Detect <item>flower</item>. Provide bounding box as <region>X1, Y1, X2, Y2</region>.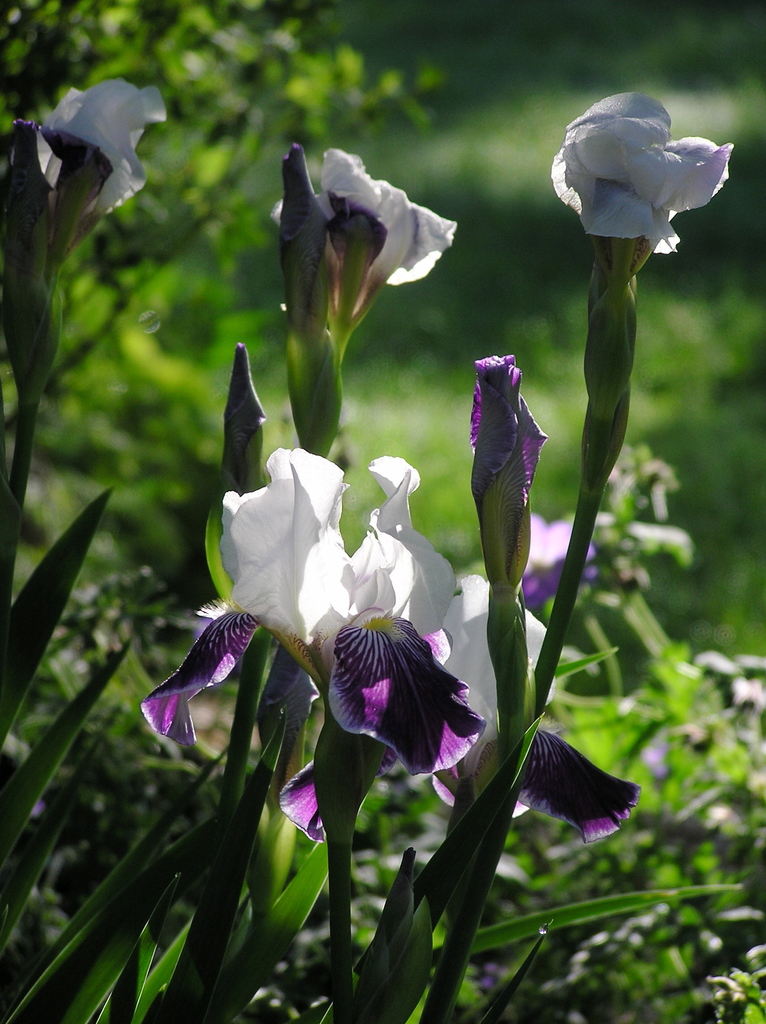
<region>526, 506, 598, 602</region>.
